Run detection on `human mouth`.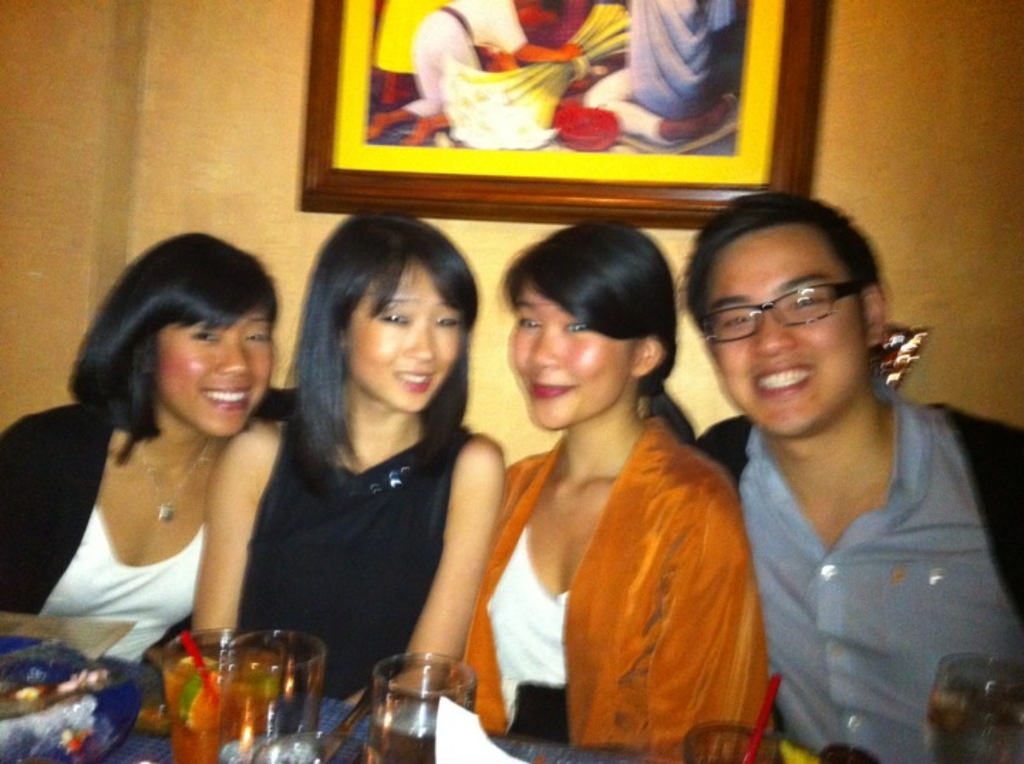
Result: [752, 366, 812, 401].
